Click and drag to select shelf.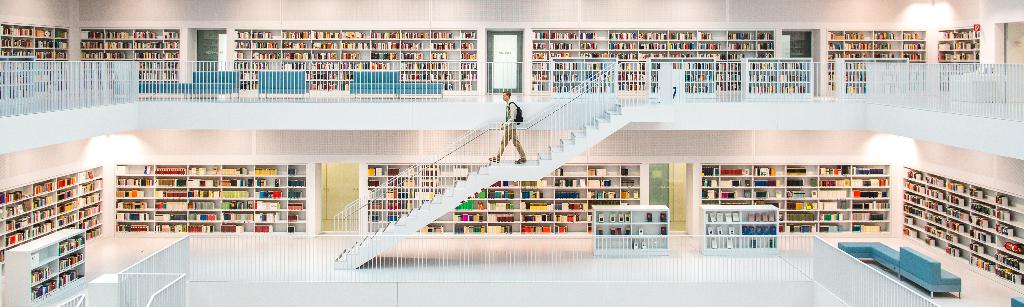
Selection: [x1=875, y1=58, x2=893, y2=72].
